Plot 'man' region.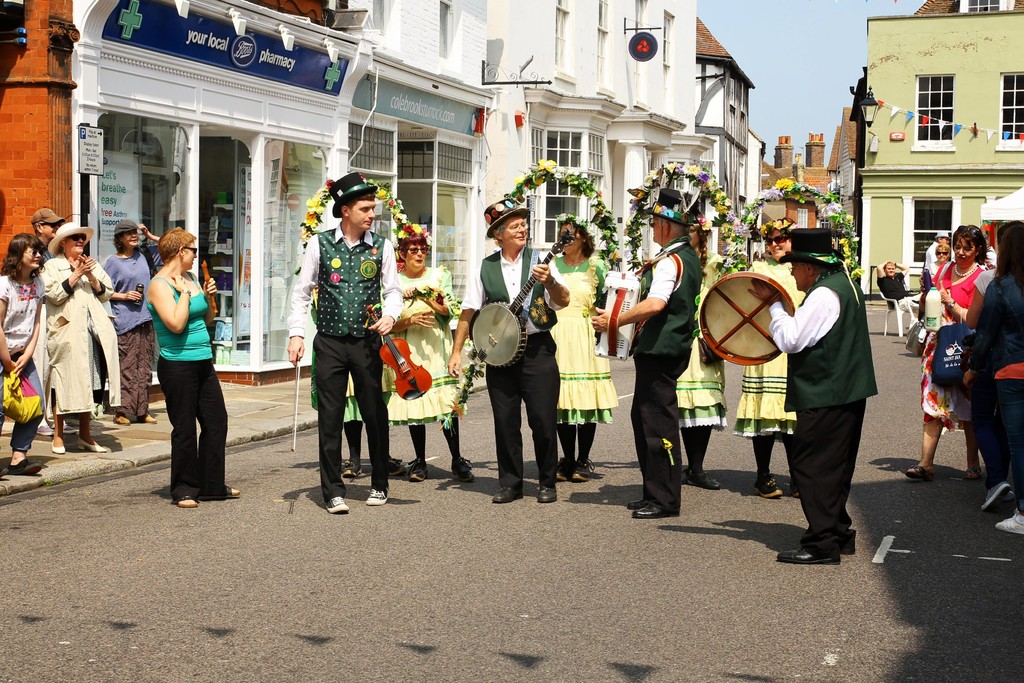
Plotted at rect(288, 172, 400, 513).
